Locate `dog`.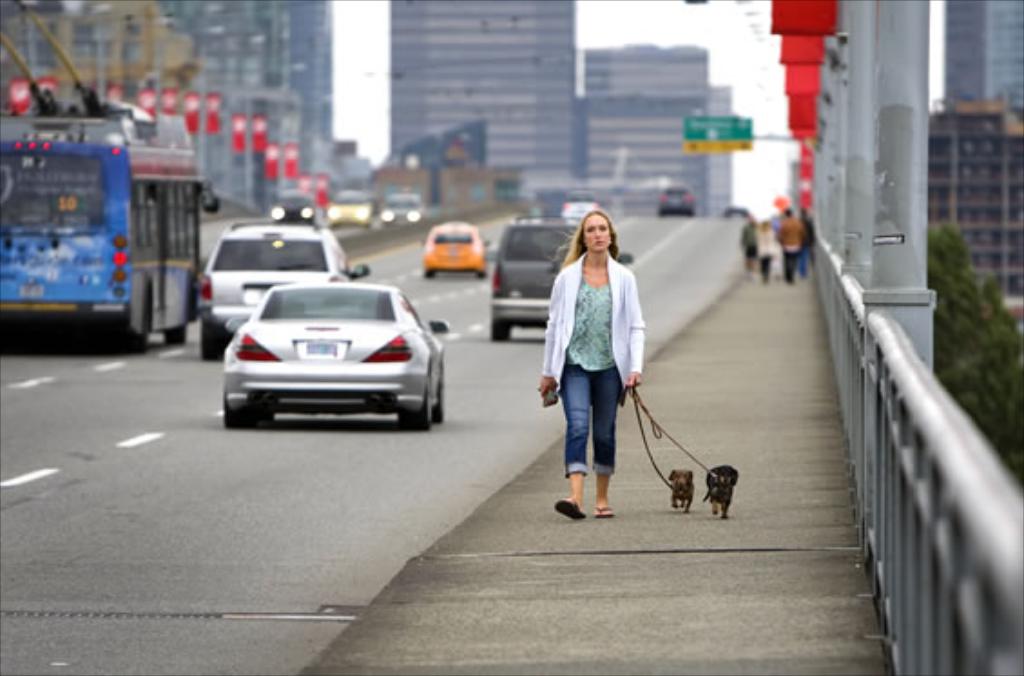
Bounding box: box(667, 466, 696, 515).
